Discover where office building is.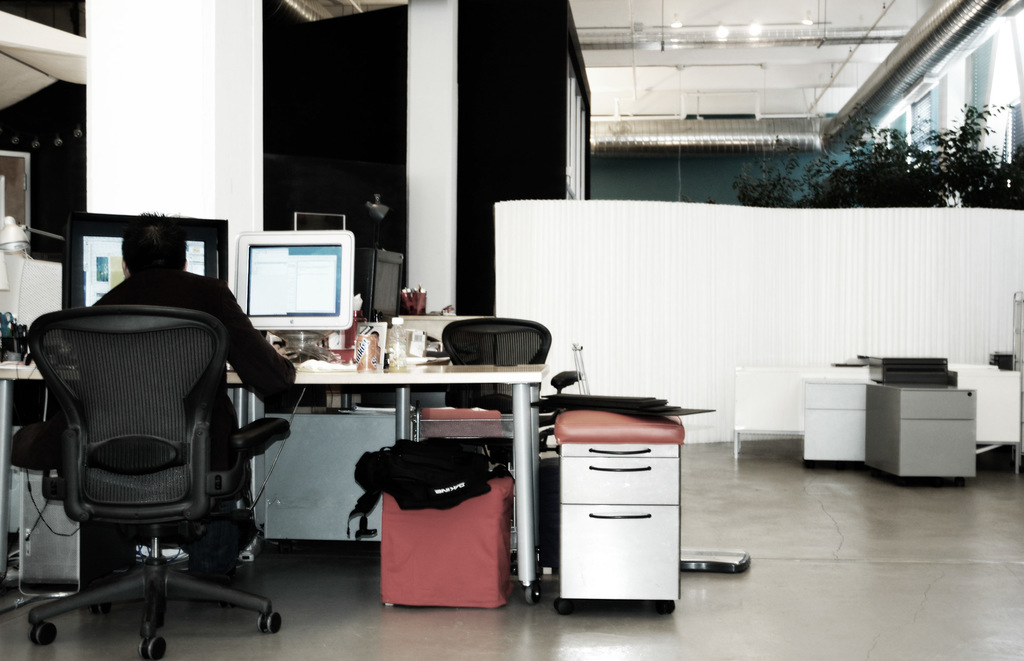
Discovered at [left=42, top=63, right=1023, bottom=636].
